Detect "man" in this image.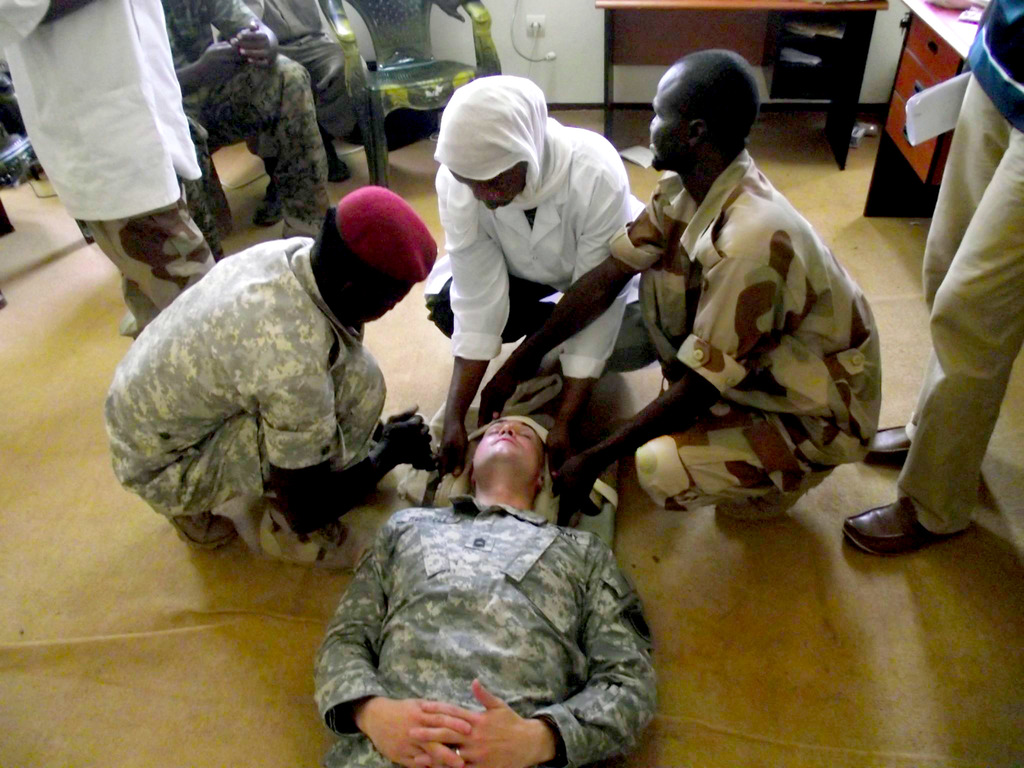
Detection: crop(422, 74, 649, 480).
